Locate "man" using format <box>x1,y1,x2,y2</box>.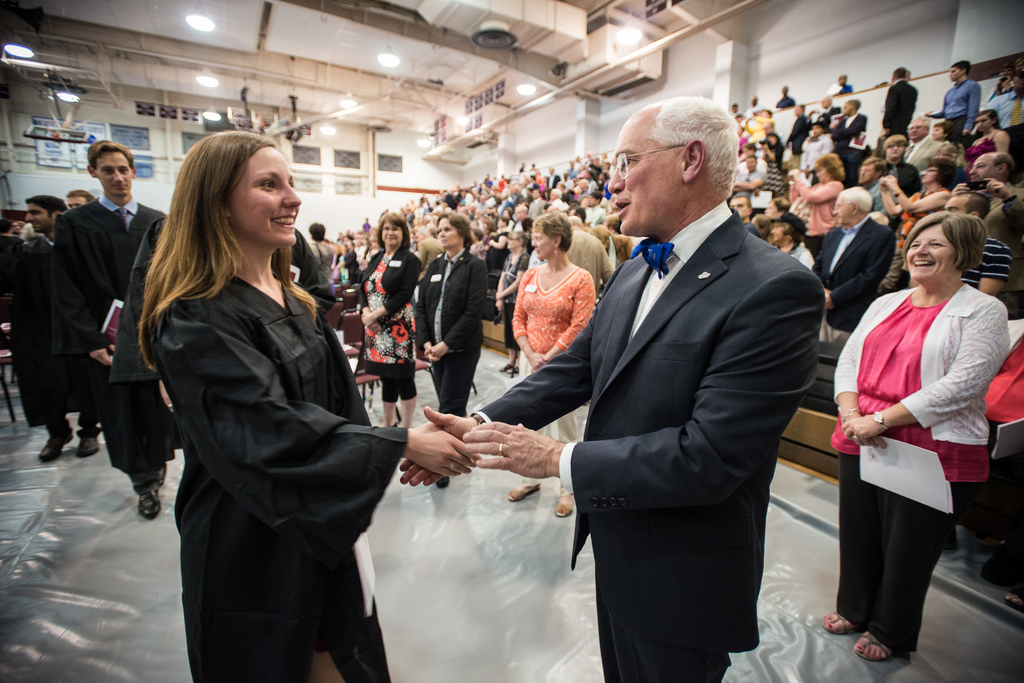
<box>25,195,98,462</box>.
